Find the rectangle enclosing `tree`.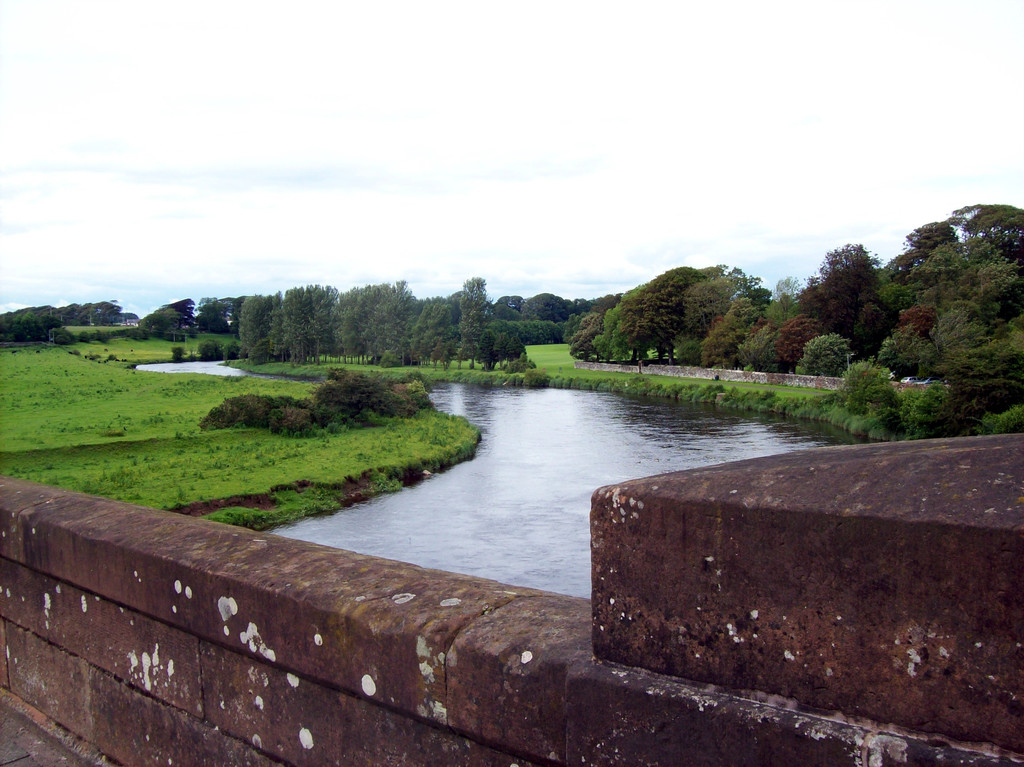
region(623, 266, 708, 362).
